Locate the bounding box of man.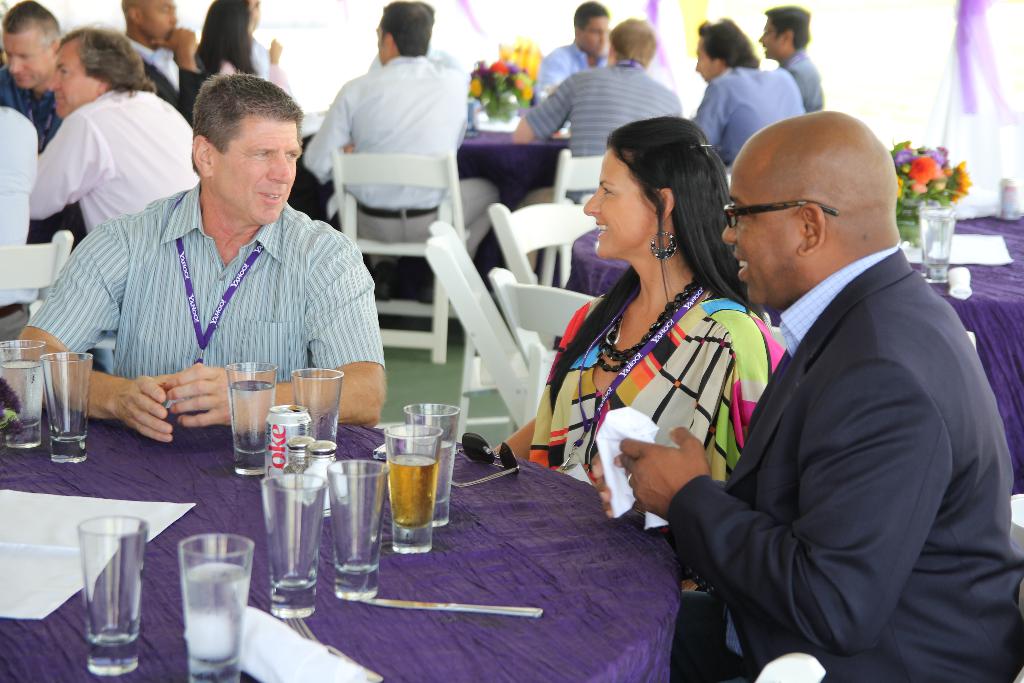
Bounding box: 0 99 37 348.
